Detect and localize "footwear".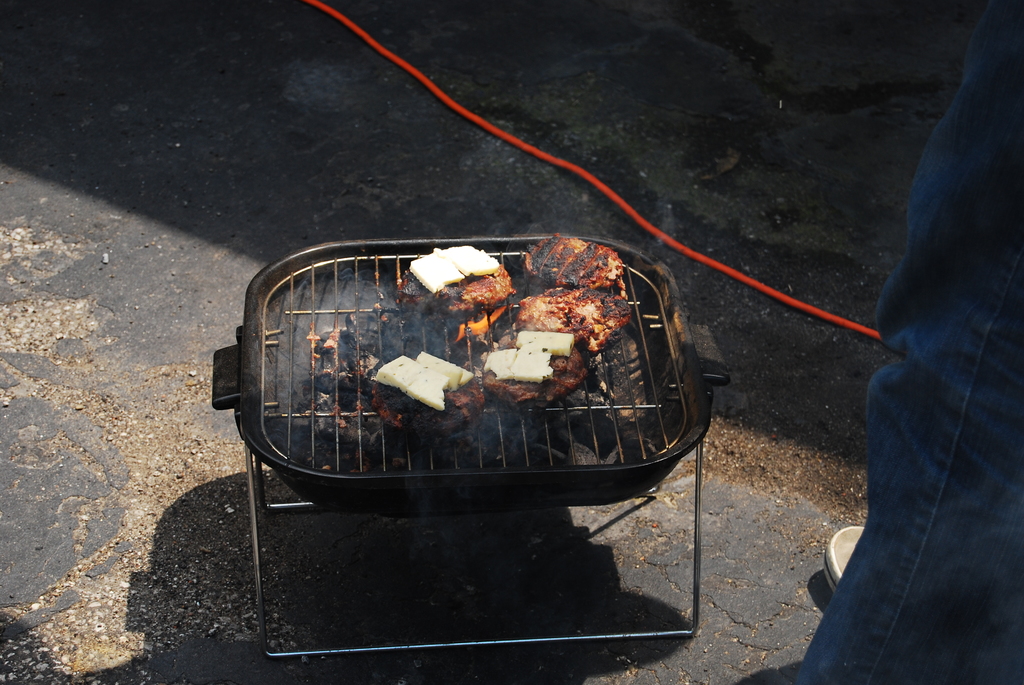
Localized at detection(824, 526, 865, 591).
